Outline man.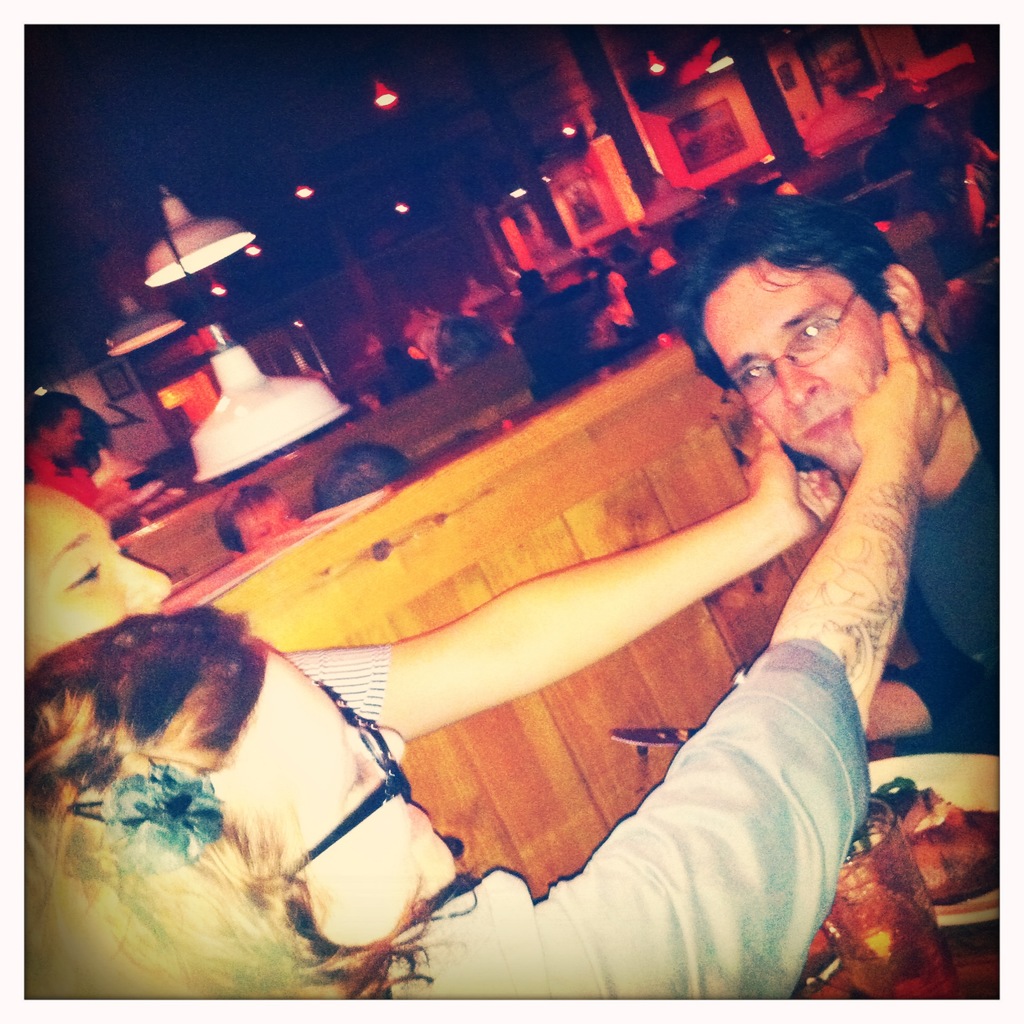
Outline: box=[27, 390, 132, 502].
